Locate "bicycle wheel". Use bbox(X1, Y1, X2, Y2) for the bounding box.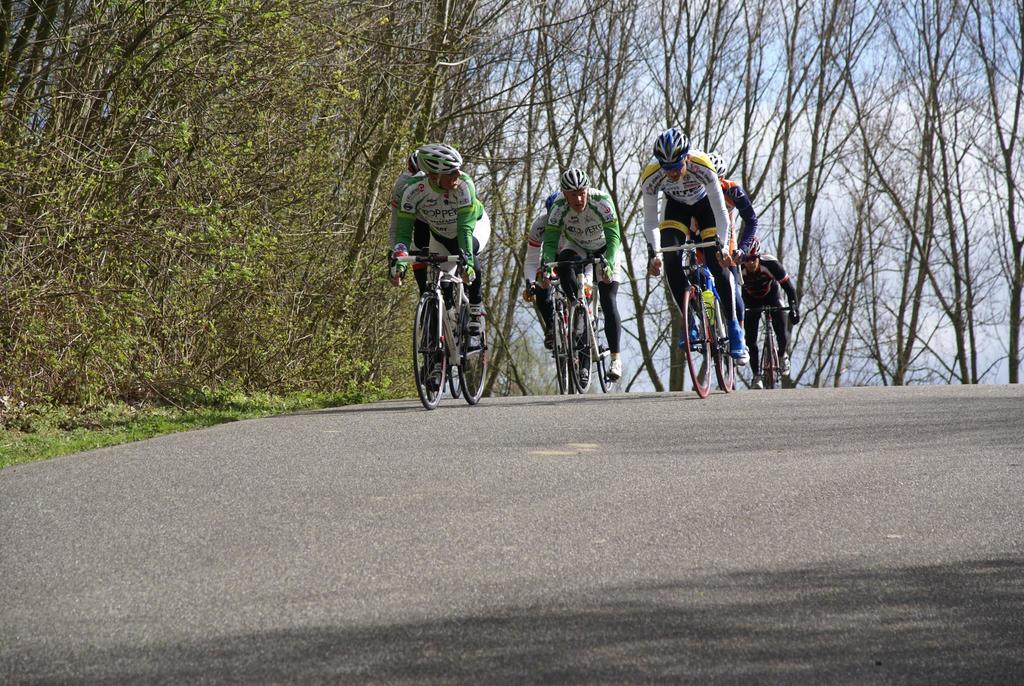
bbox(552, 307, 569, 394).
